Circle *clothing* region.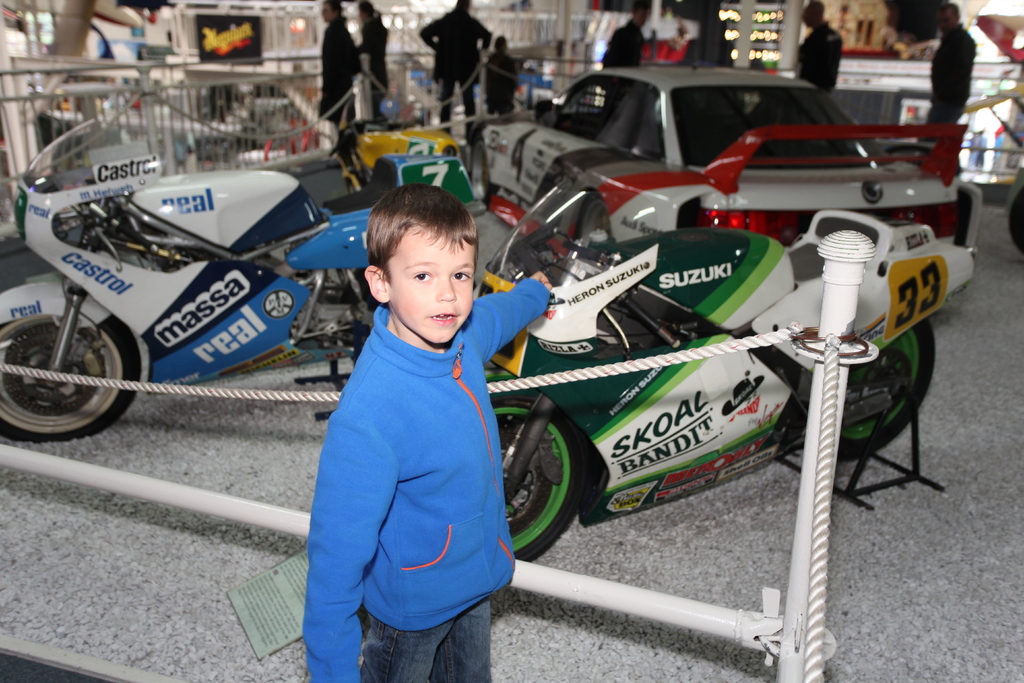
Region: (left=923, top=26, right=978, bottom=124).
